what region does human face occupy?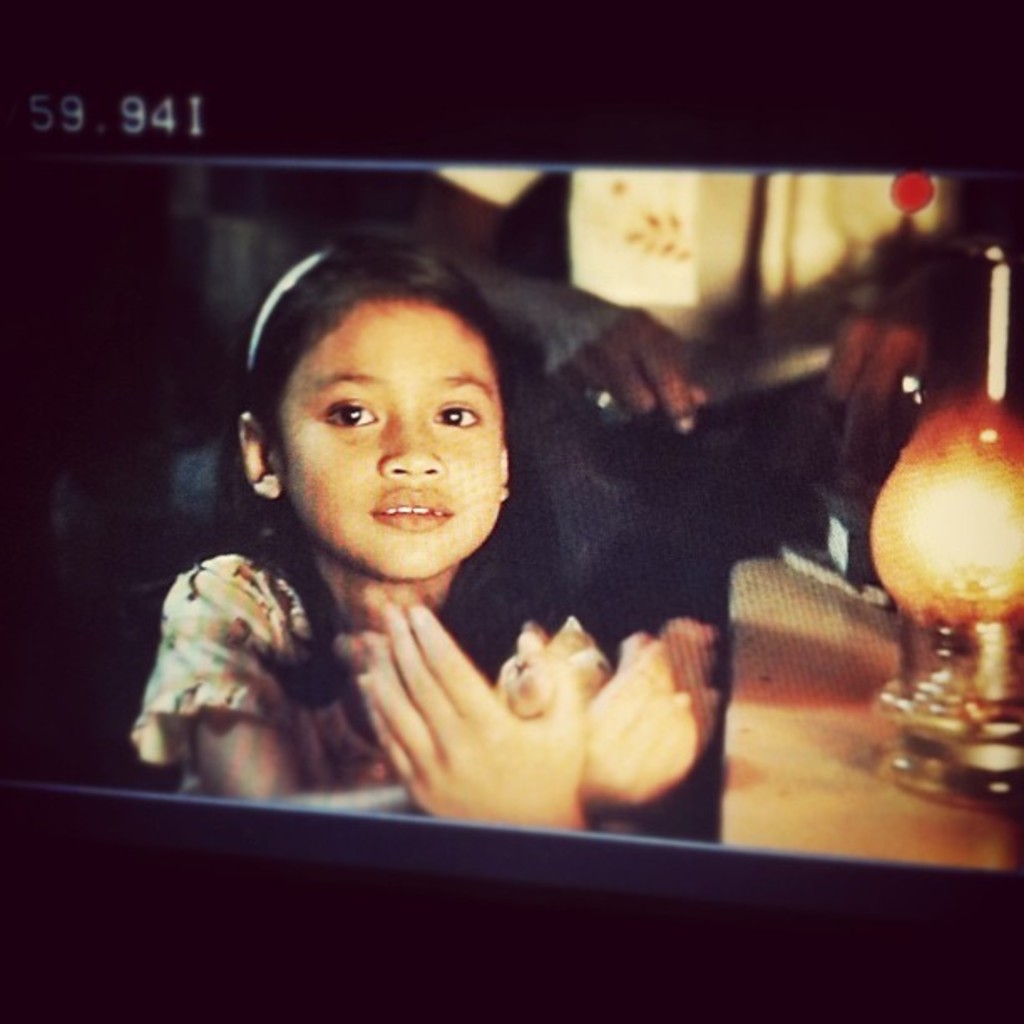
271,301,500,584.
